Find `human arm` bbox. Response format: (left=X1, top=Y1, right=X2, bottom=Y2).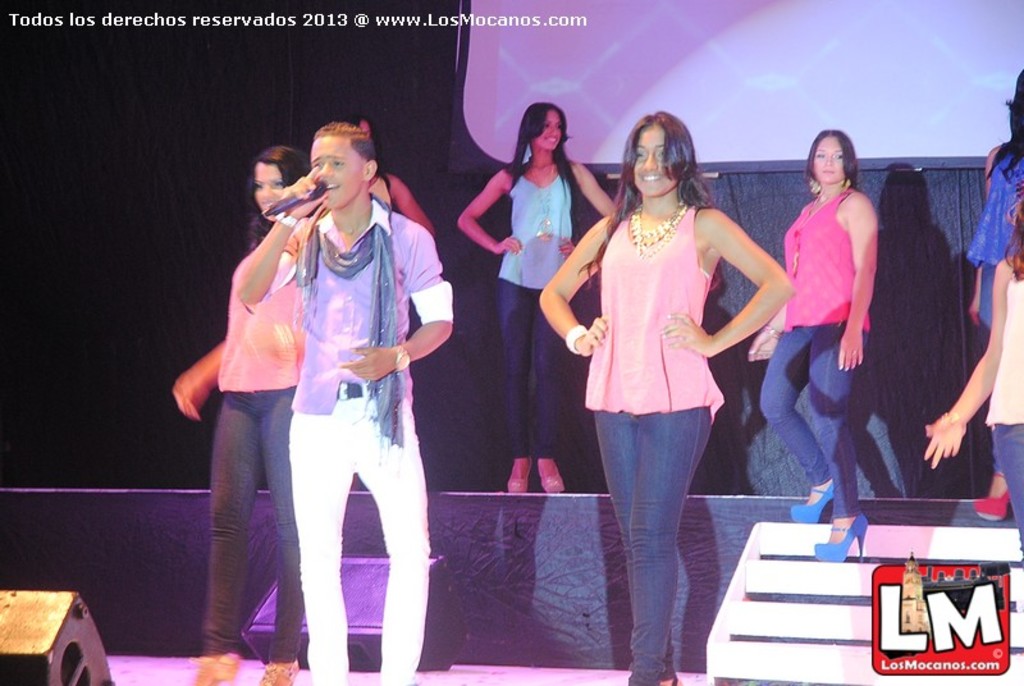
(left=836, top=189, right=879, bottom=370).
